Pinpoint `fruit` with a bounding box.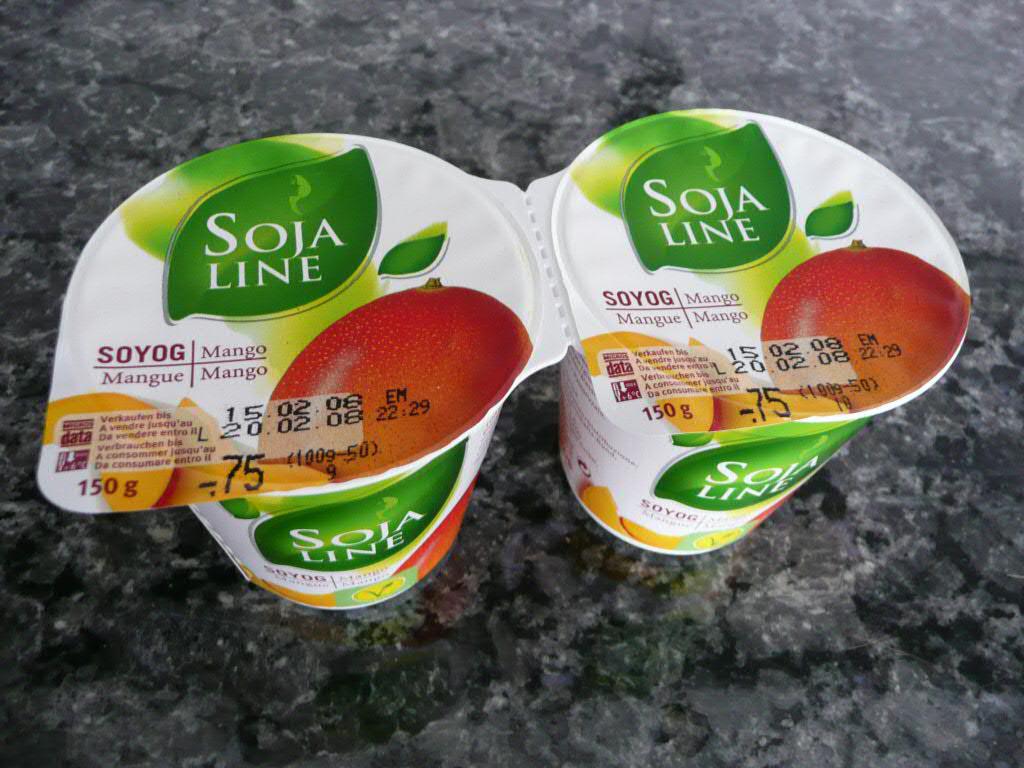
689:337:852:430.
